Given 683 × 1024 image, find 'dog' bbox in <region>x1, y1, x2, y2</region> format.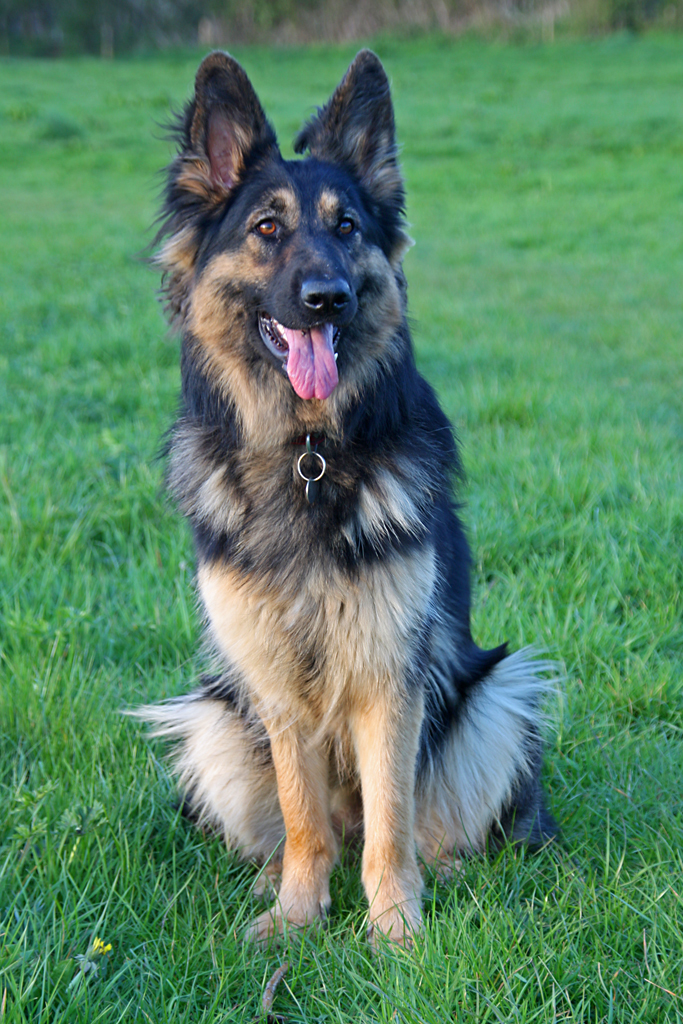
<region>114, 45, 564, 958</region>.
